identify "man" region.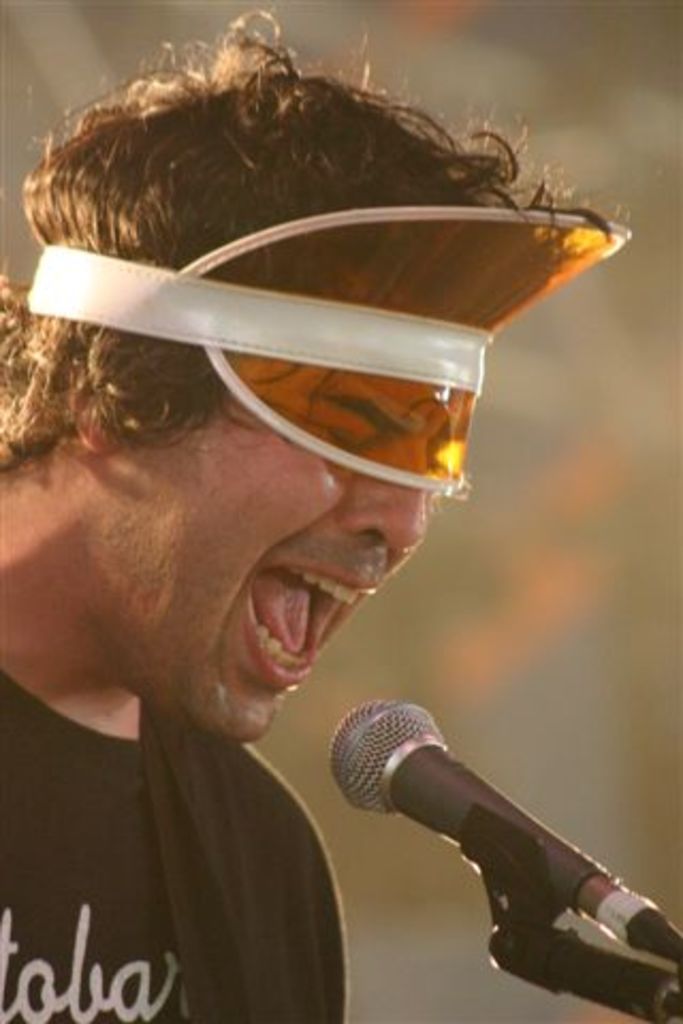
Region: box(0, 0, 630, 1022).
